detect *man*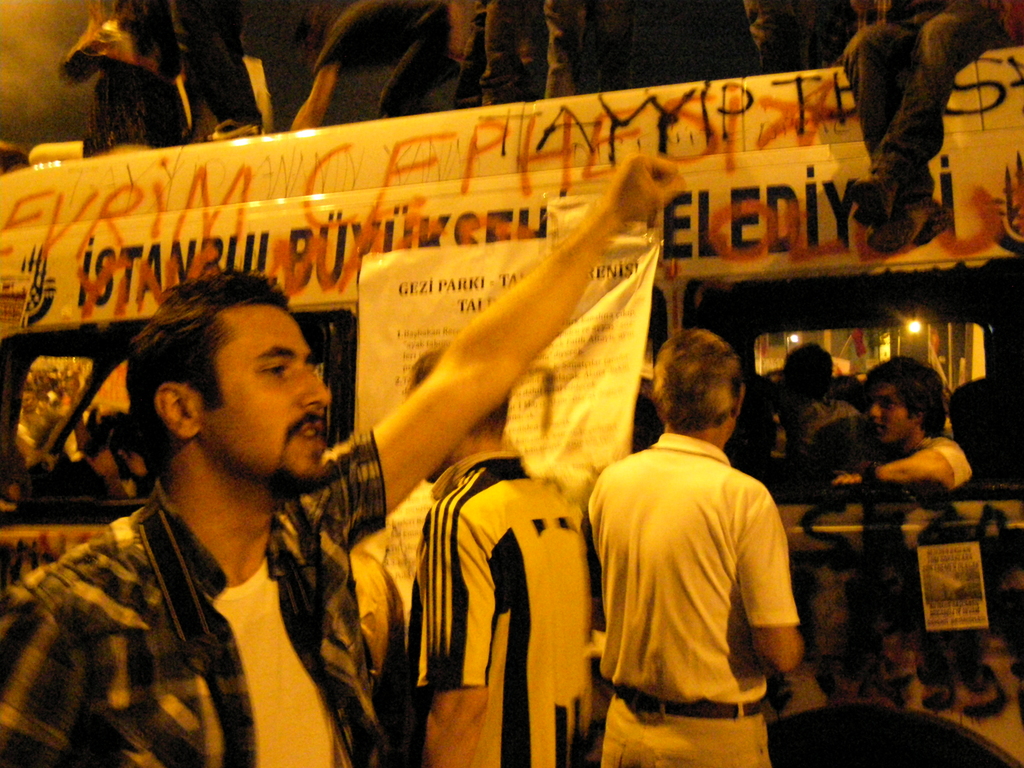
BBox(0, 148, 694, 767)
